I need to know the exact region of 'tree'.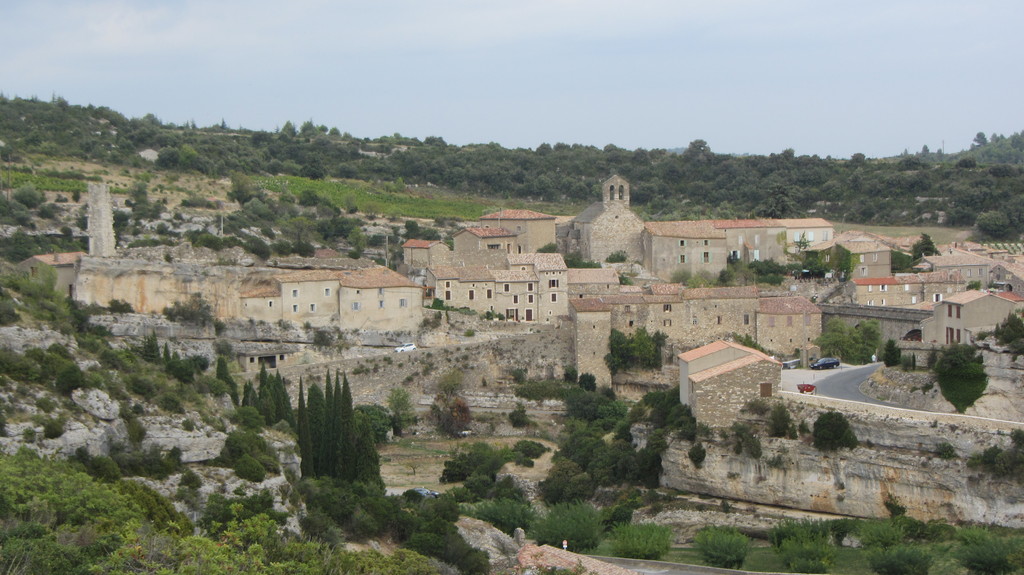
Region: pyautogui.locateOnScreen(211, 355, 230, 382).
